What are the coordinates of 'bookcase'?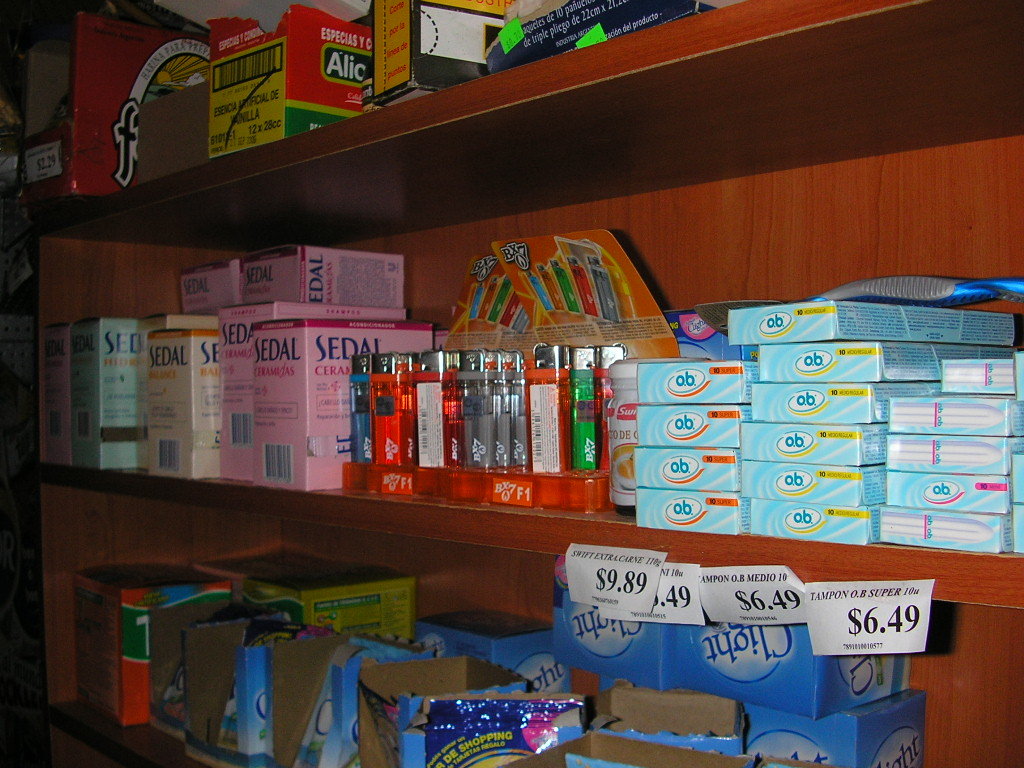
x1=52 y1=44 x2=1023 y2=738.
